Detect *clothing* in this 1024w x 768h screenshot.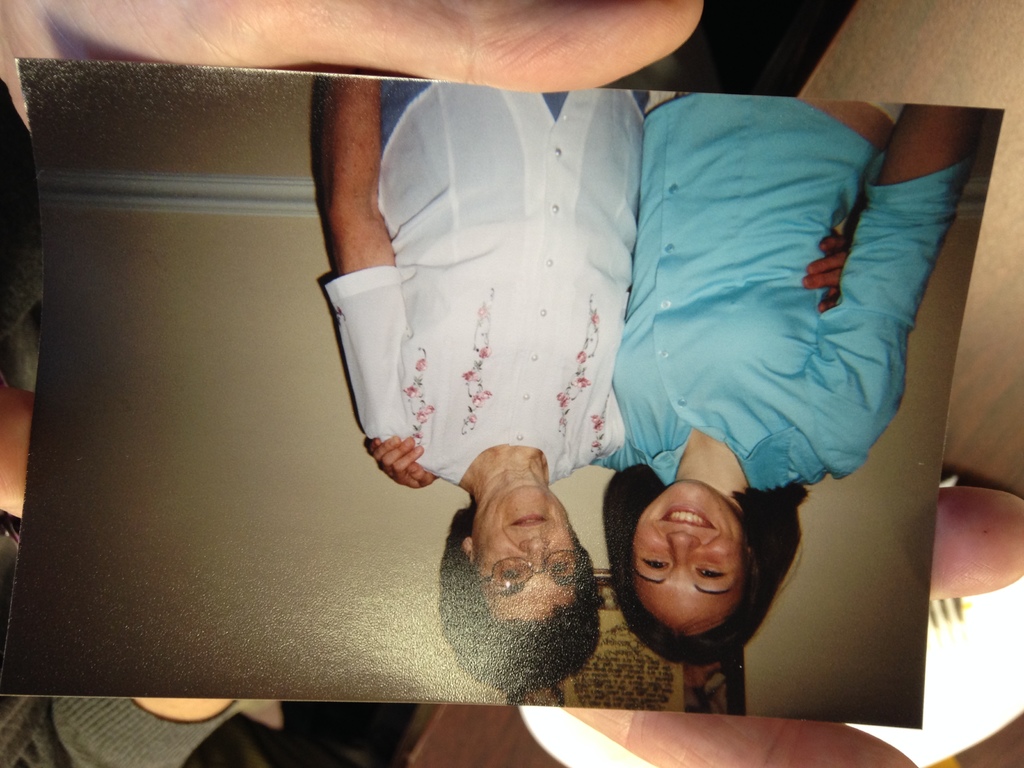
Detection: 588:95:975:503.
